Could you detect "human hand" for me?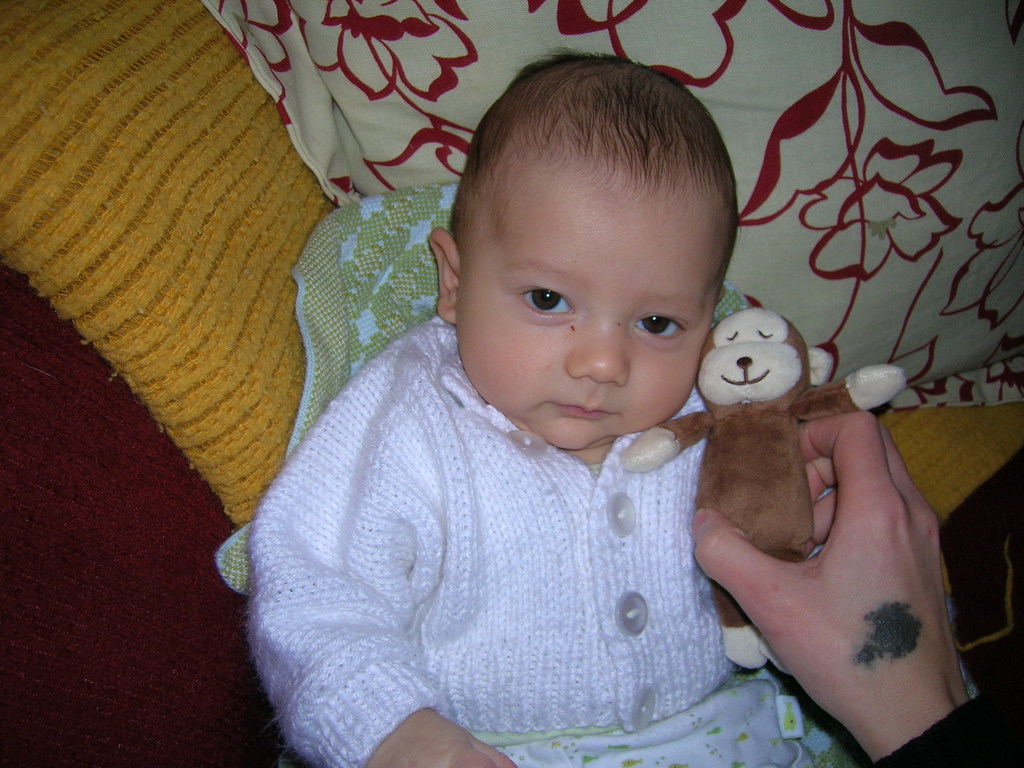
Detection result: locate(363, 709, 518, 767).
